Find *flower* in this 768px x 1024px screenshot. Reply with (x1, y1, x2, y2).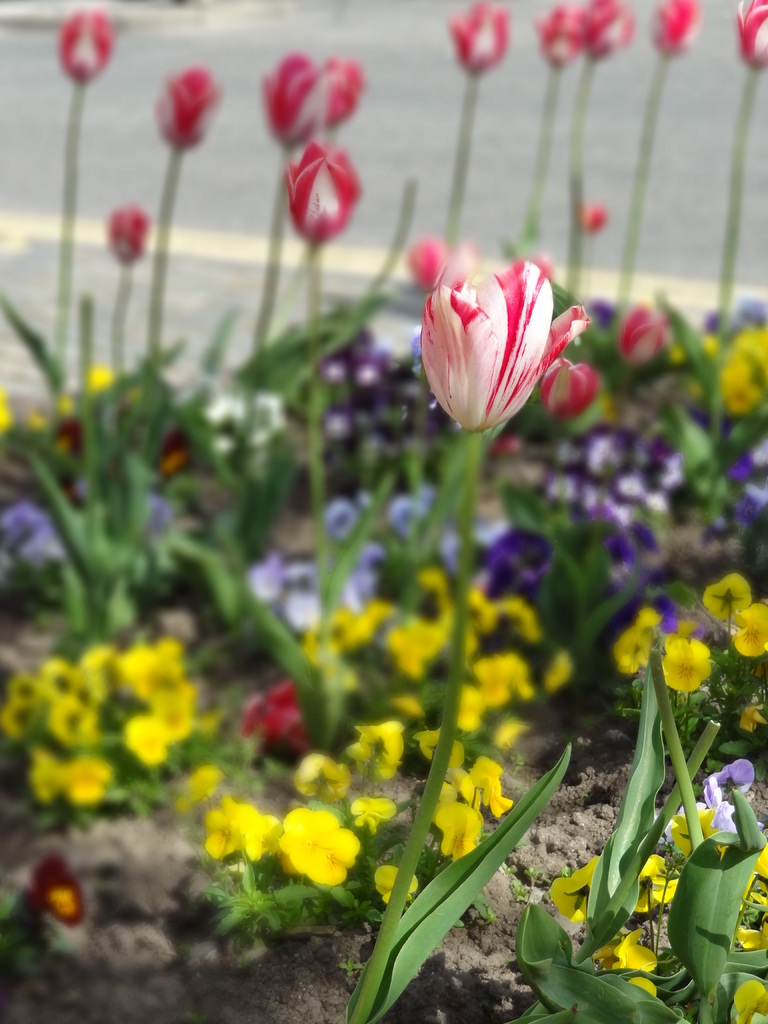
(580, 6, 639, 81).
